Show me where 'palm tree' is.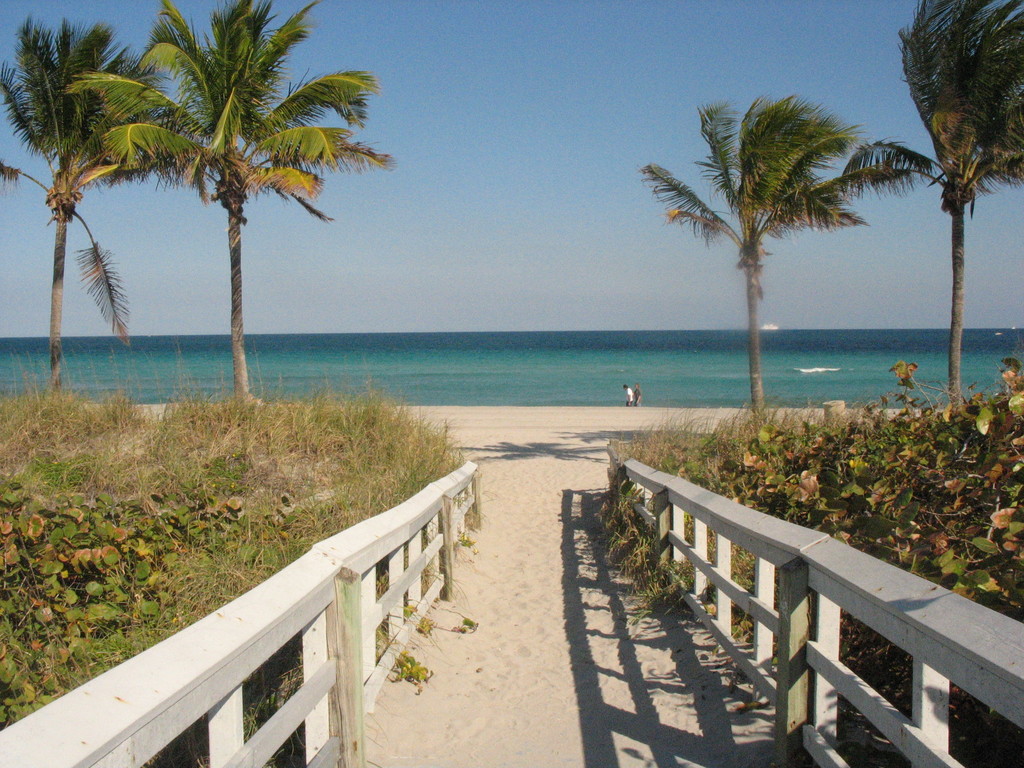
'palm tree' is at BBox(668, 104, 881, 422).
